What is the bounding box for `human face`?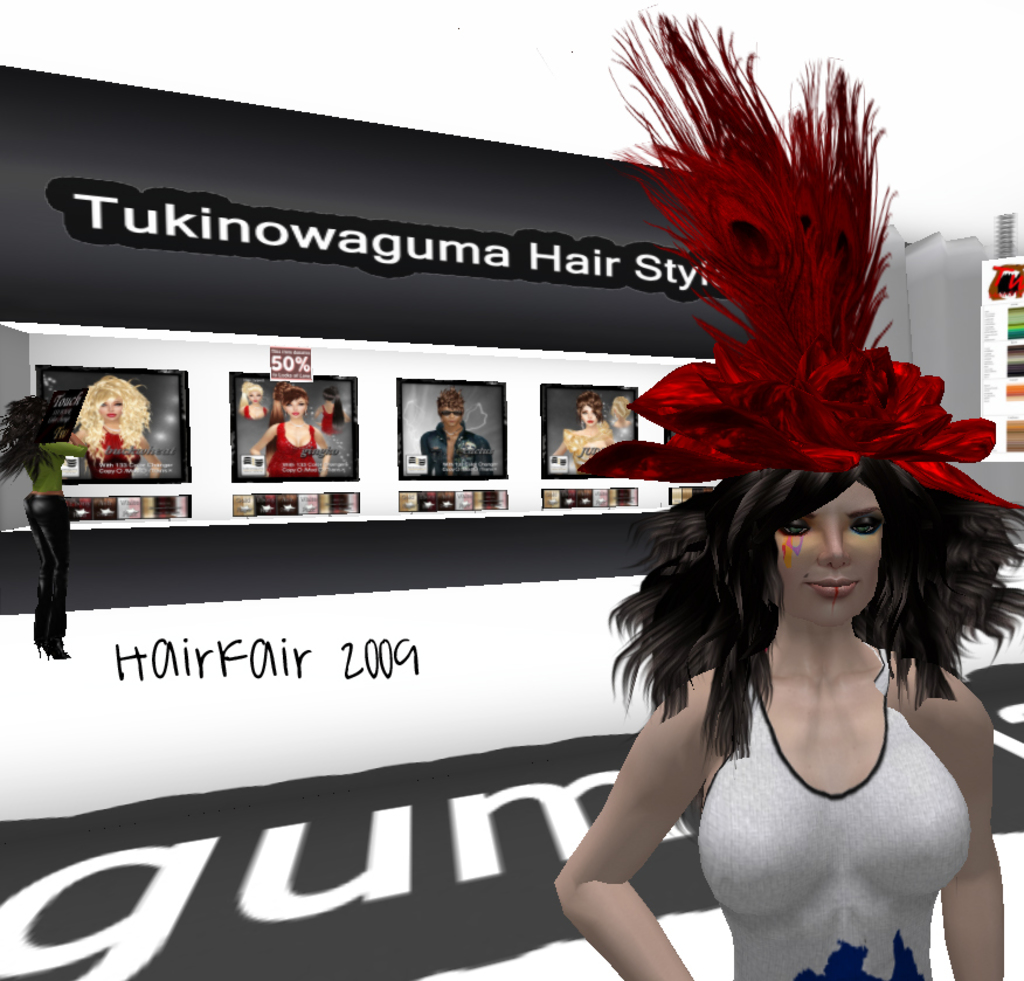
102:392:124:420.
